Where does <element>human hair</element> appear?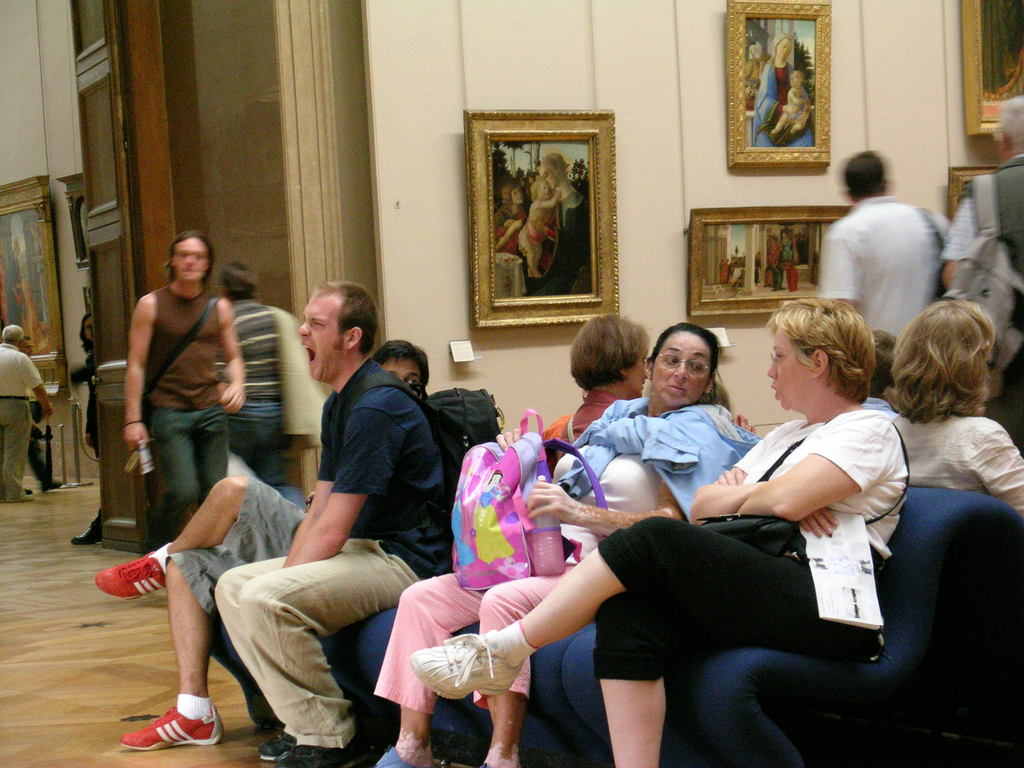
Appears at 371,342,429,401.
